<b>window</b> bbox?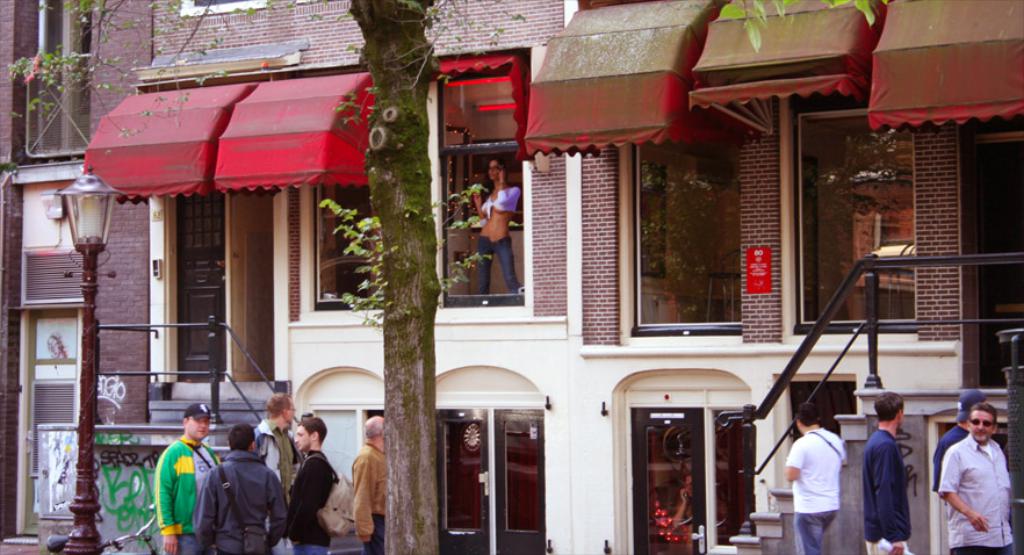
(left=637, top=135, right=757, bottom=339)
